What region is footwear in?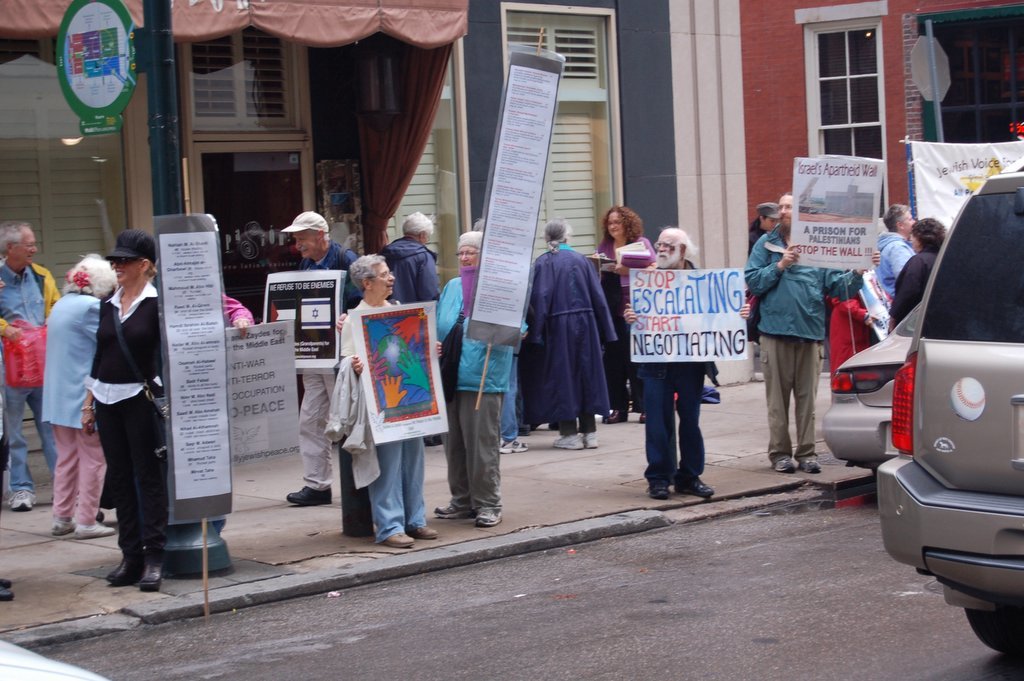
51, 512, 74, 537.
